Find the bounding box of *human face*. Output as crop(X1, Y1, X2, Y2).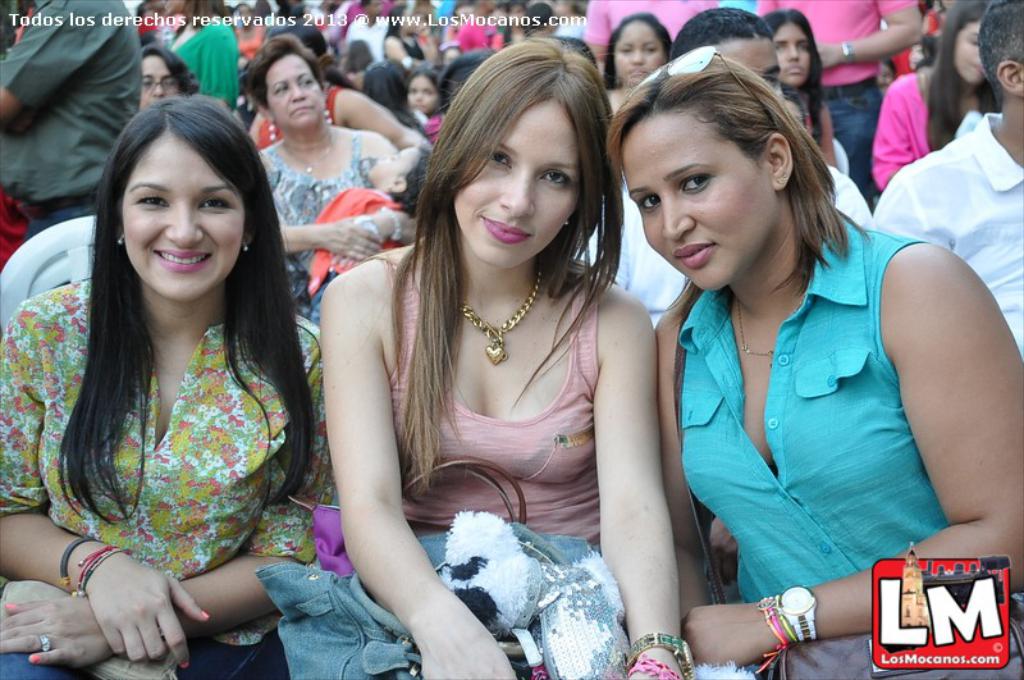
crop(769, 22, 813, 88).
